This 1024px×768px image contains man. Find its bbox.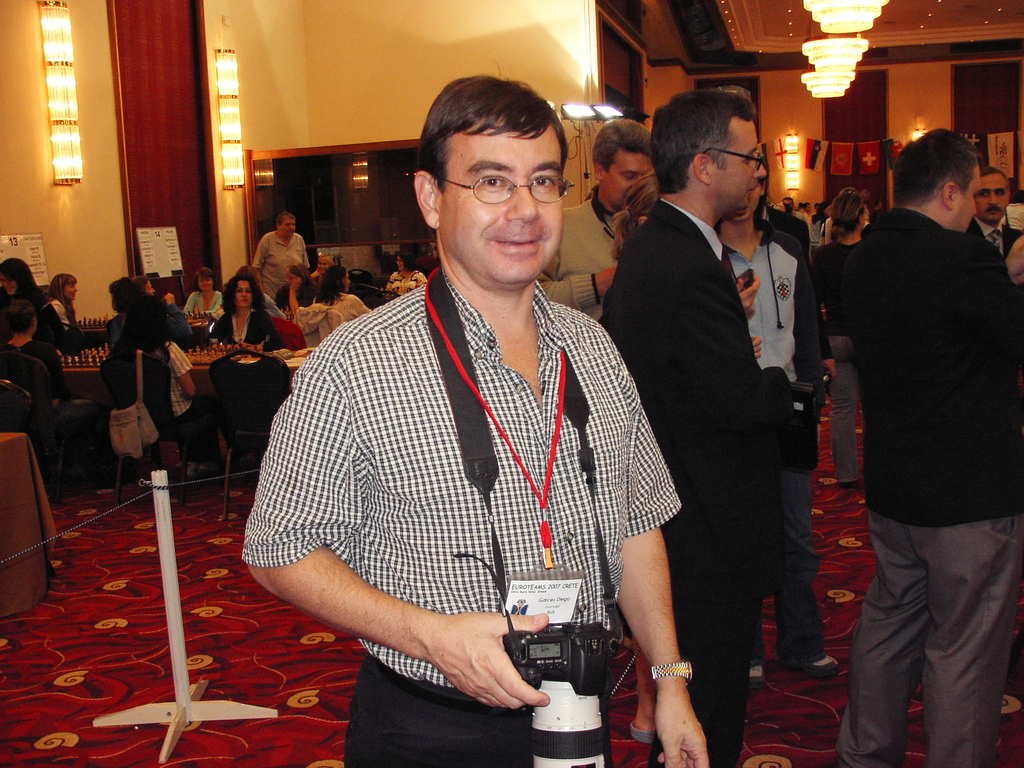
locate(531, 118, 662, 322).
